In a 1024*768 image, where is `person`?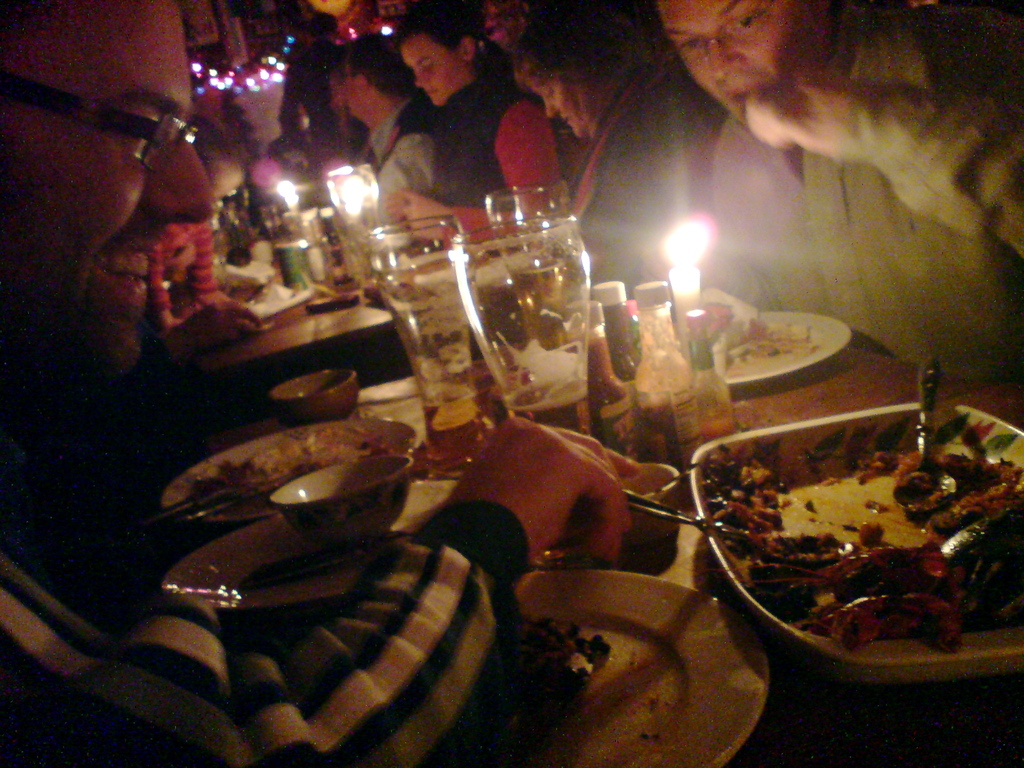
x1=0 y1=0 x2=641 y2=767.
